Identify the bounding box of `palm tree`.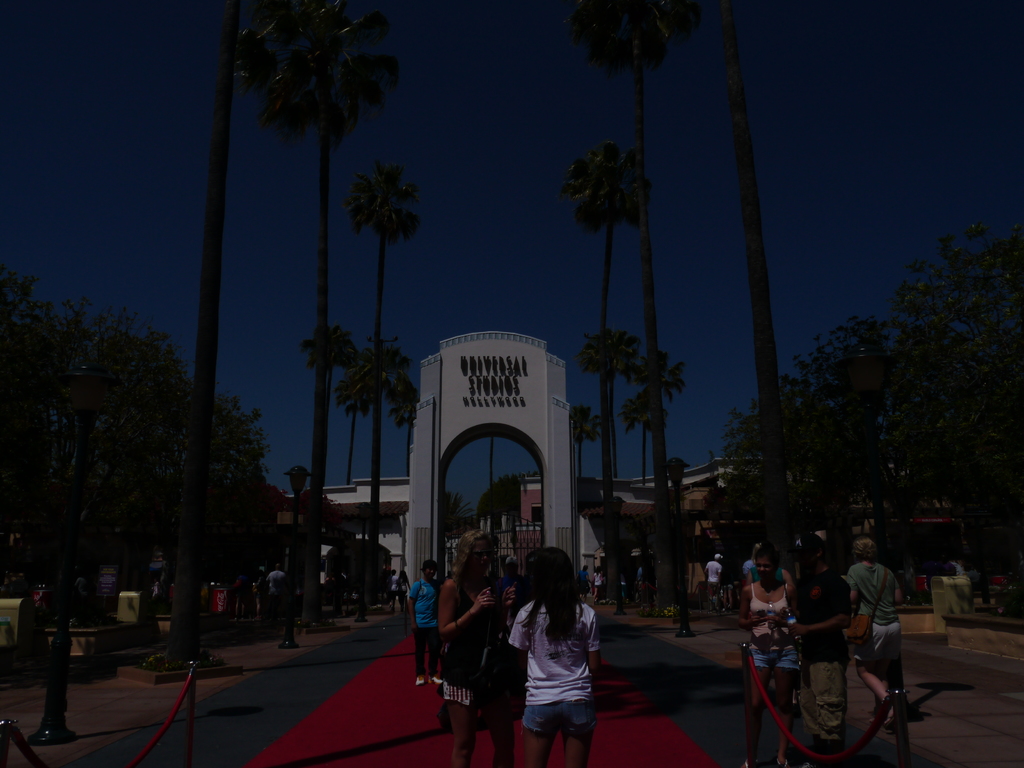
<bbox>881, 276, 943, 623</bbox>.
